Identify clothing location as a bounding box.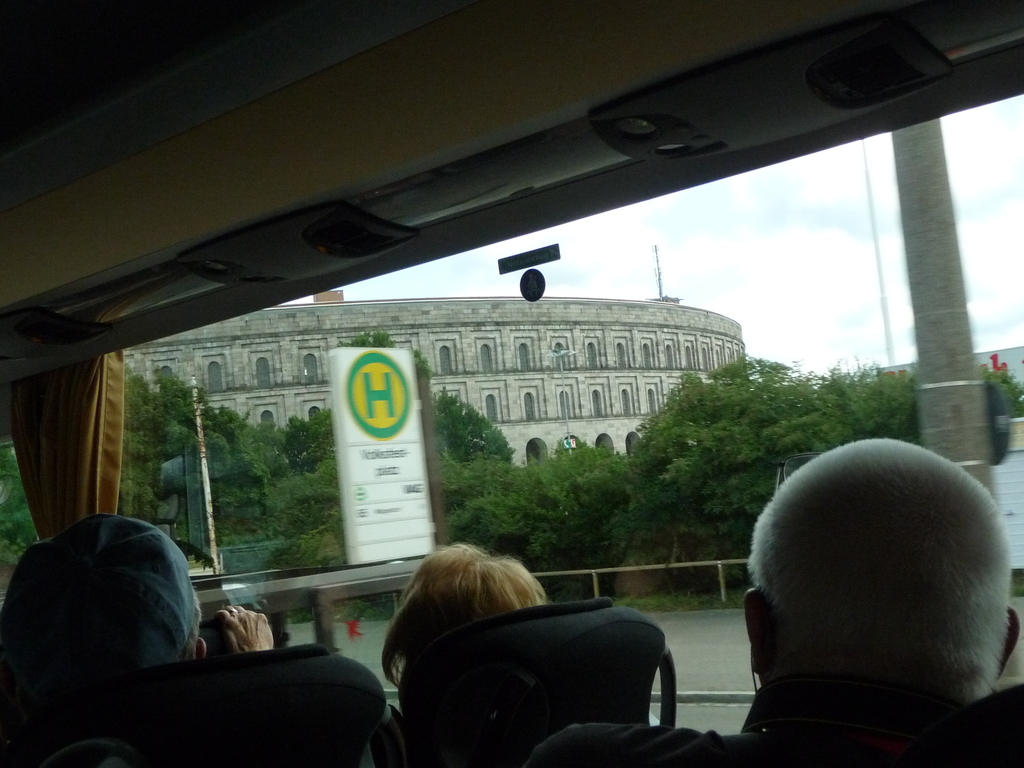
[0, 512, 198, 715].
